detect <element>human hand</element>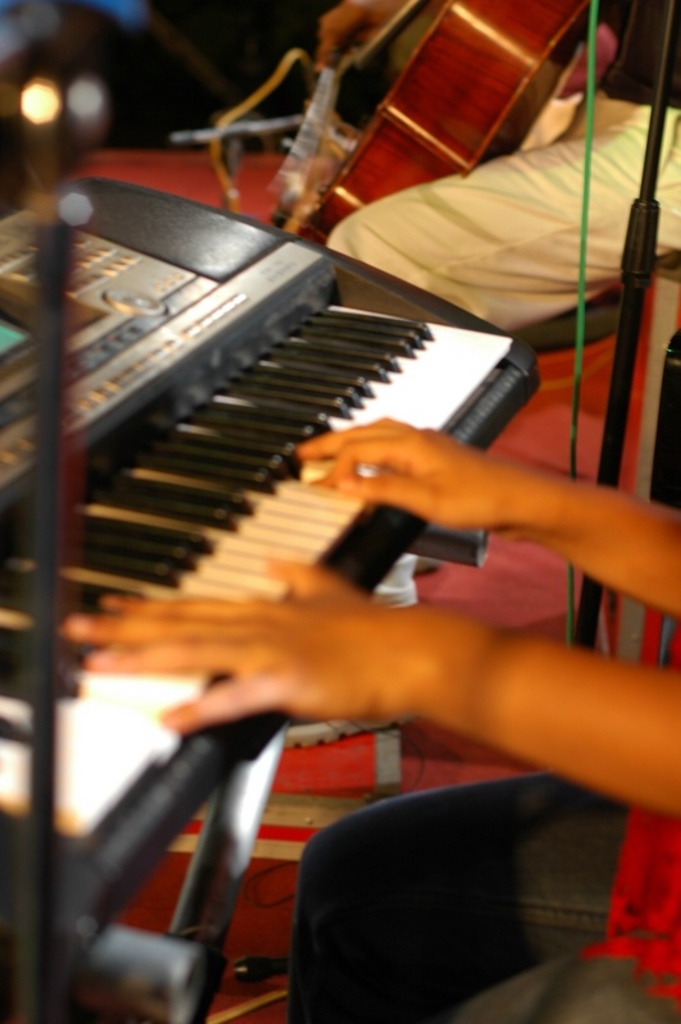
BBox(294, 413, 513, 534)
